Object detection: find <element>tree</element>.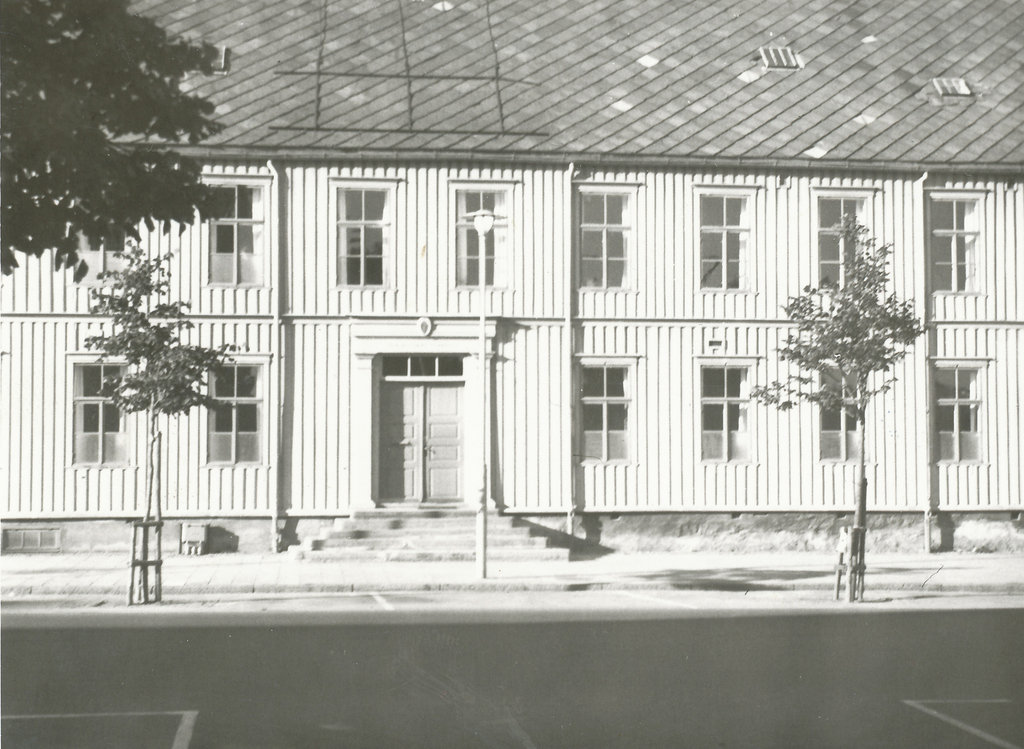
743,213,925,603.
